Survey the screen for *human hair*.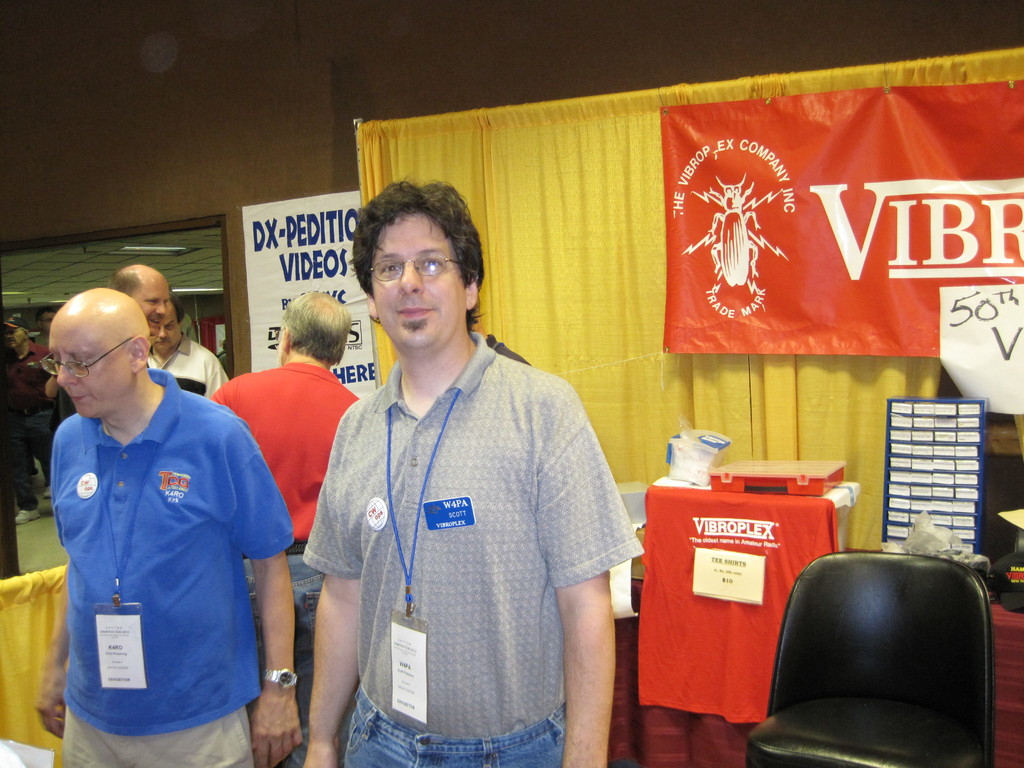
Survey found: <region>107, 265, 140, 296</region>.
